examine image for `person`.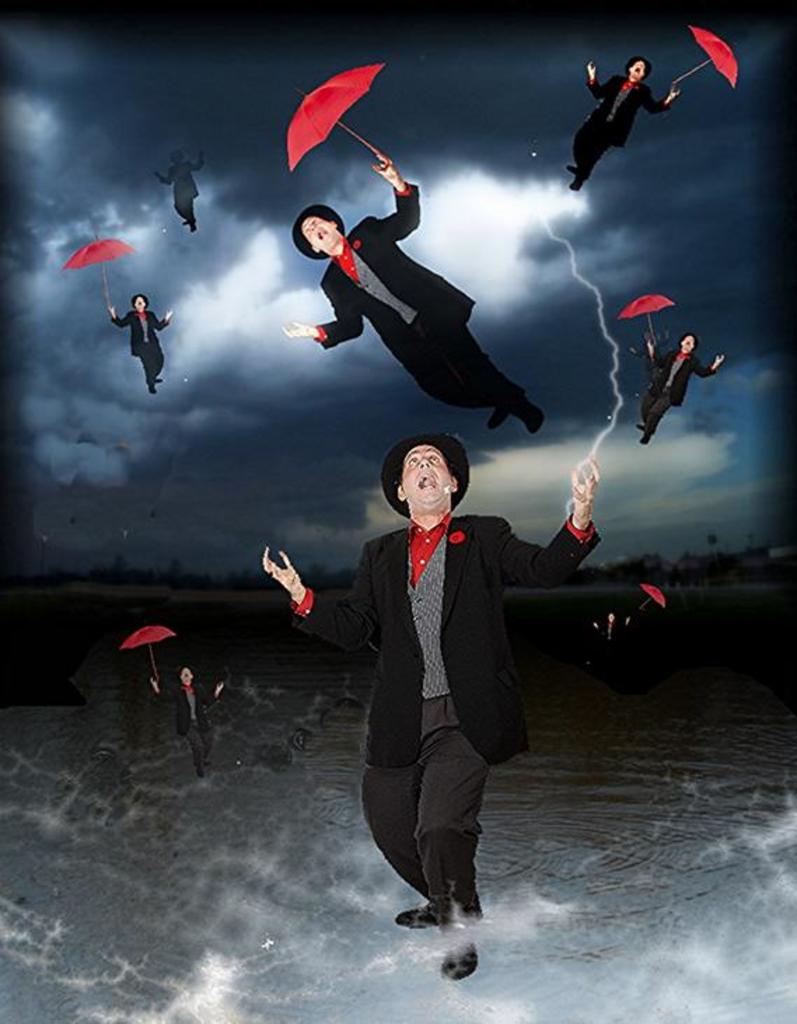
Examination result: 255 422 607 988.
